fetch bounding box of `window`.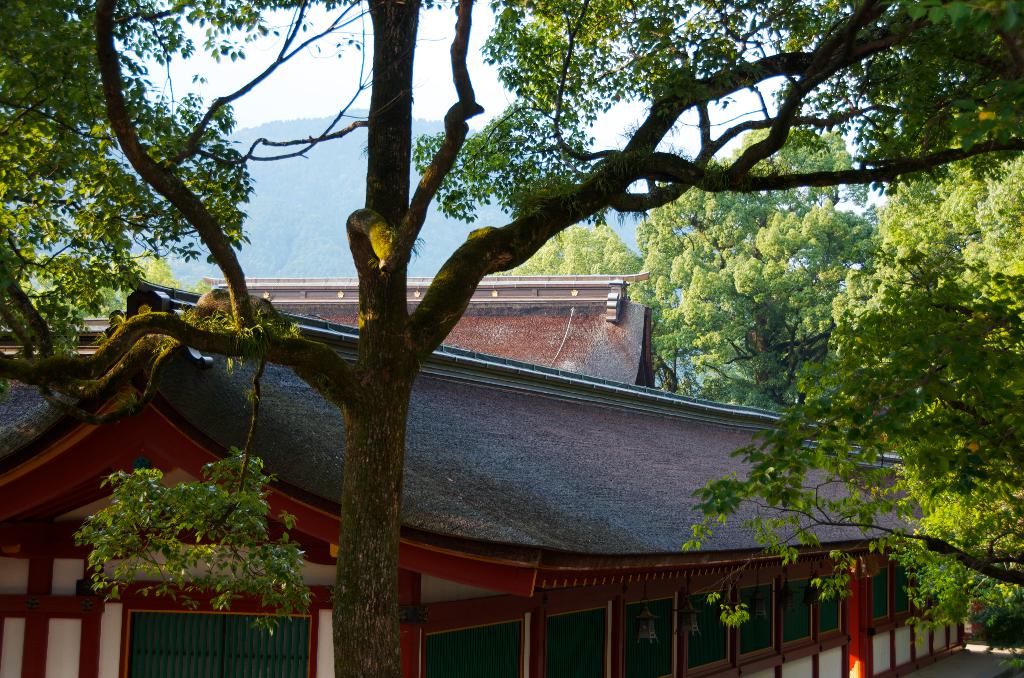
Bbox: [819, 577, 837, 634].
